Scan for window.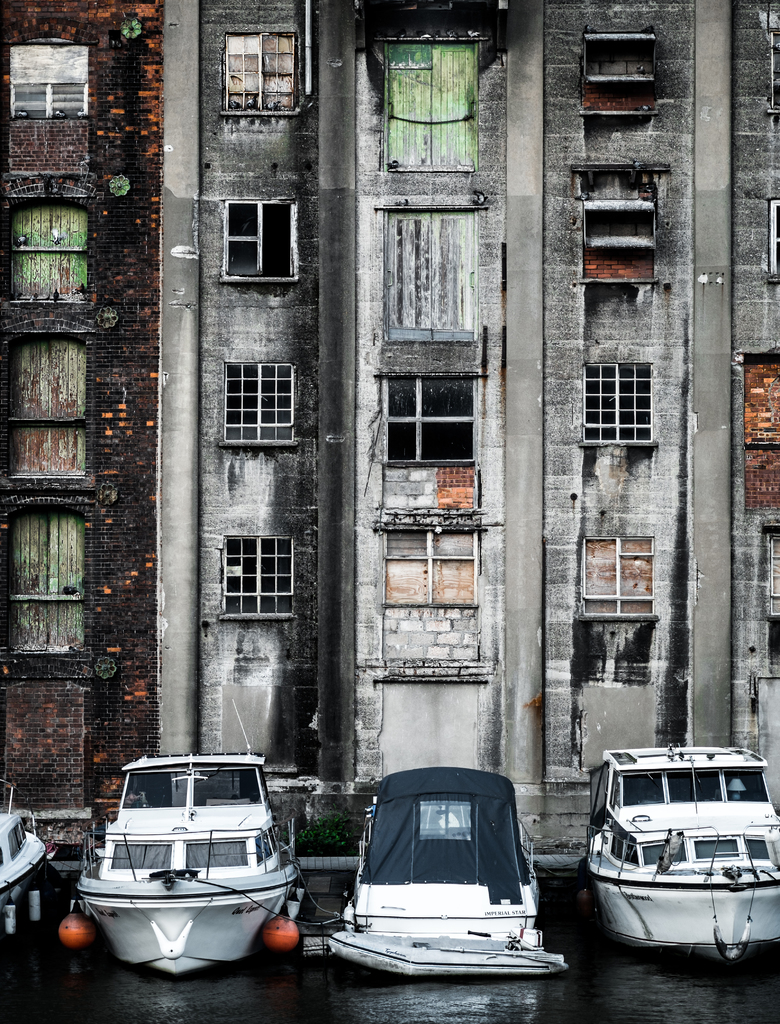
Scan result: locate(769, 32, 779, 111).
